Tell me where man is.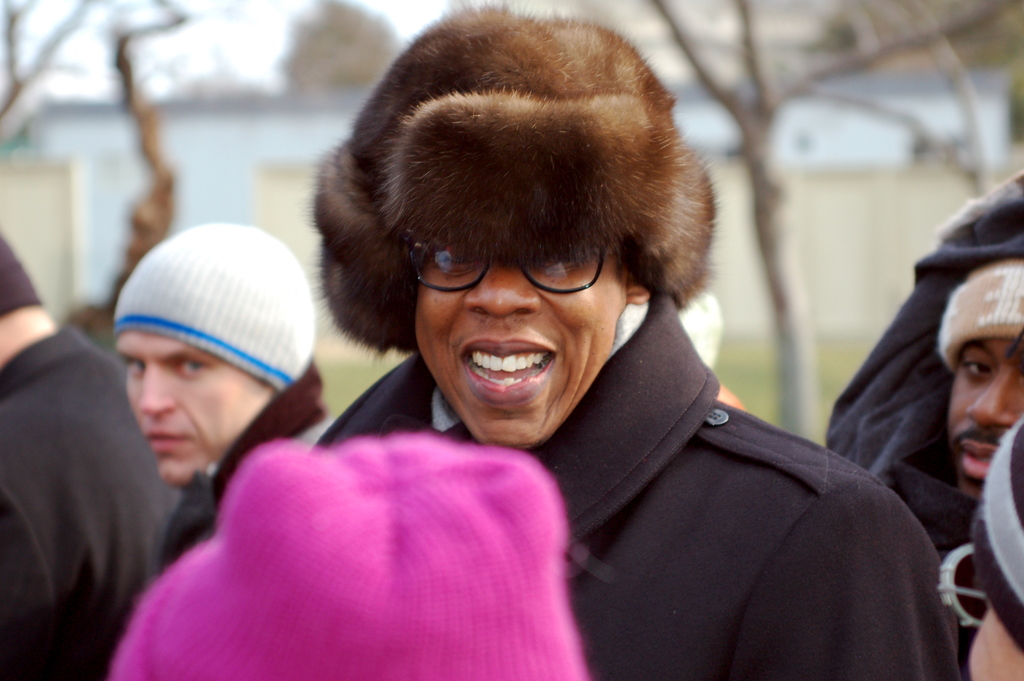
man is at [111,222,339,571].
